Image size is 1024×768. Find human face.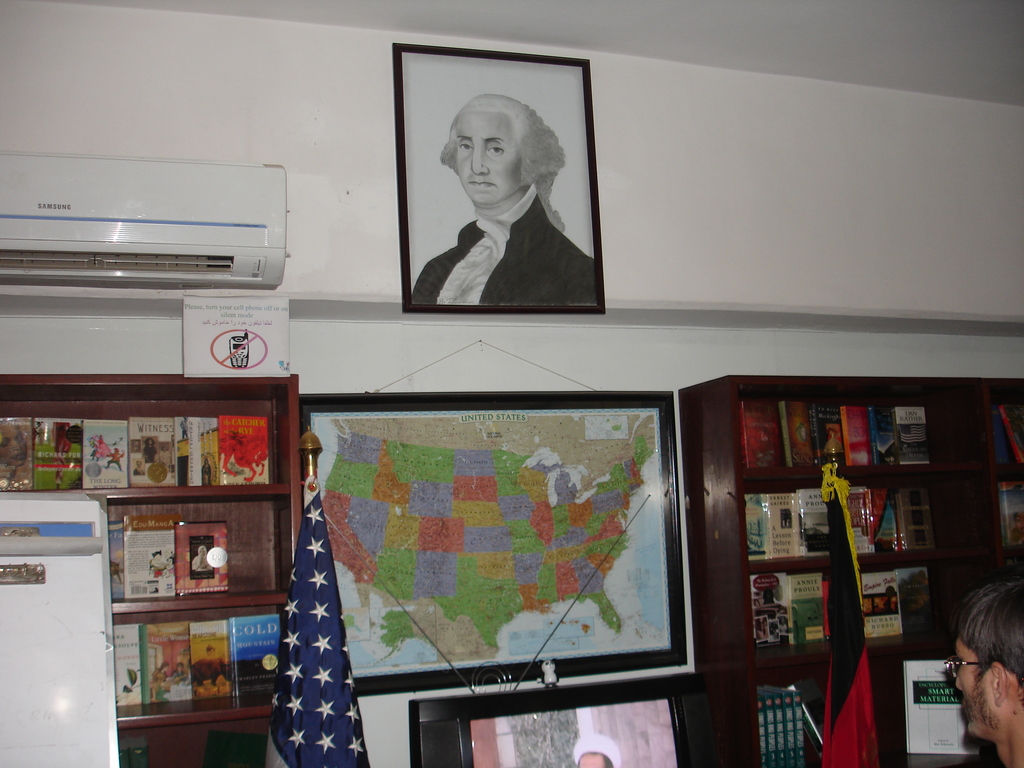
954,637,994,739.
